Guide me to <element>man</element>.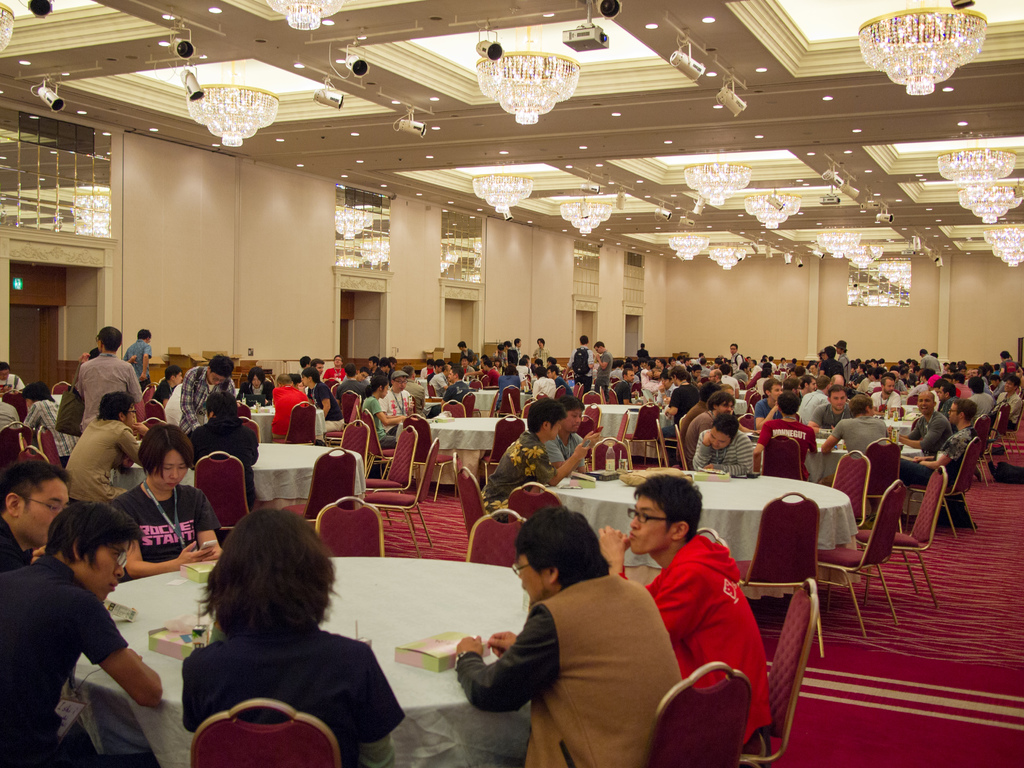
Guidance: bbox=[812, 394, 909, 467].
